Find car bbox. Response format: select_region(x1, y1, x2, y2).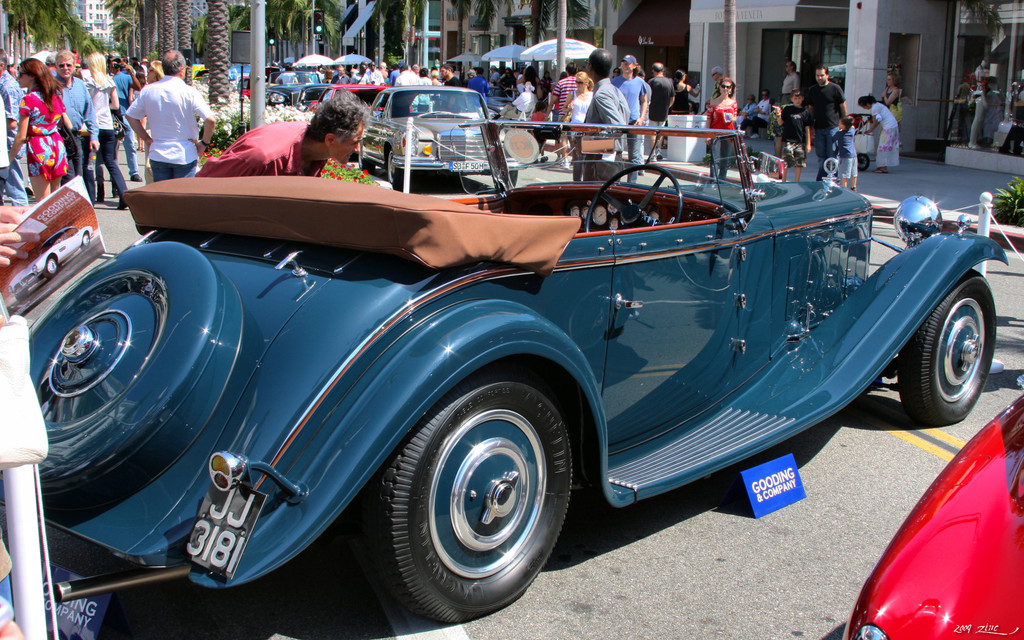
select_region(263, 73, 324, 109).
